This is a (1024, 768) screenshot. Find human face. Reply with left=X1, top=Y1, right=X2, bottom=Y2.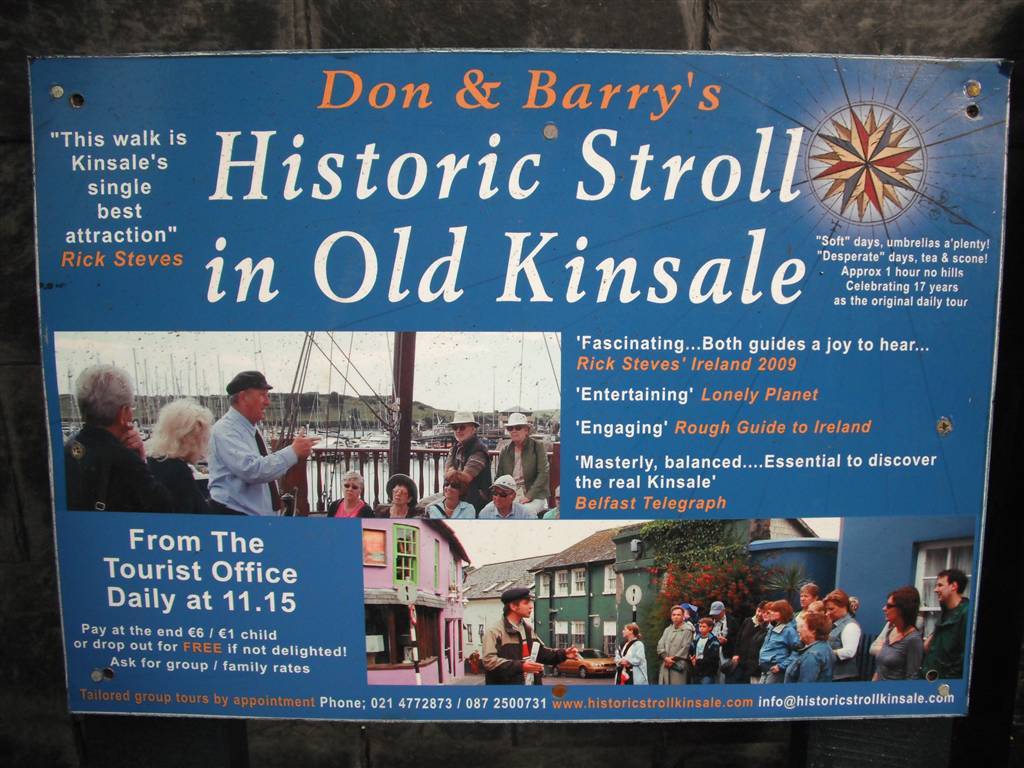
left=761, top=608, right=773, bottom=620.
